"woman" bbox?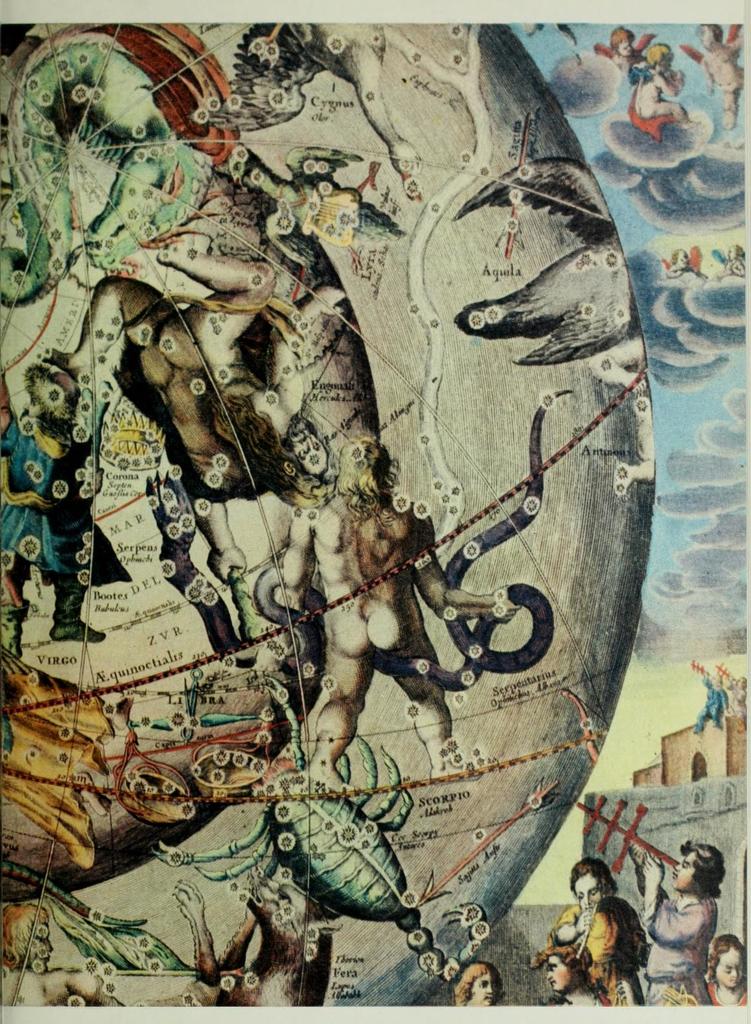
l=546, t=950, r=602, b=1007
